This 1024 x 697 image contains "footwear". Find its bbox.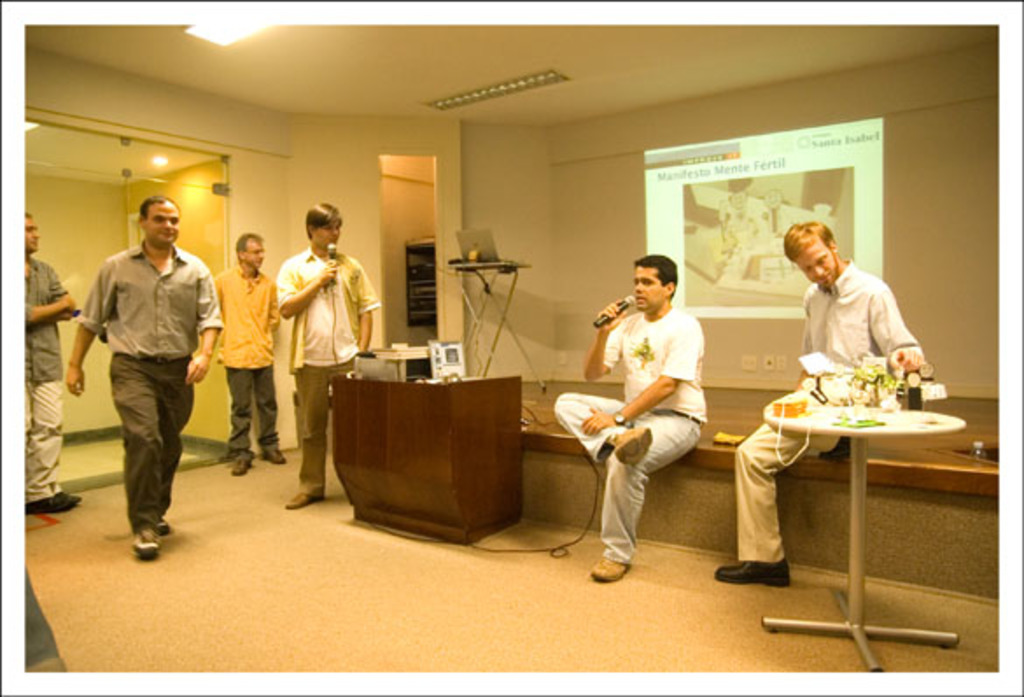
586/559/635/583.
